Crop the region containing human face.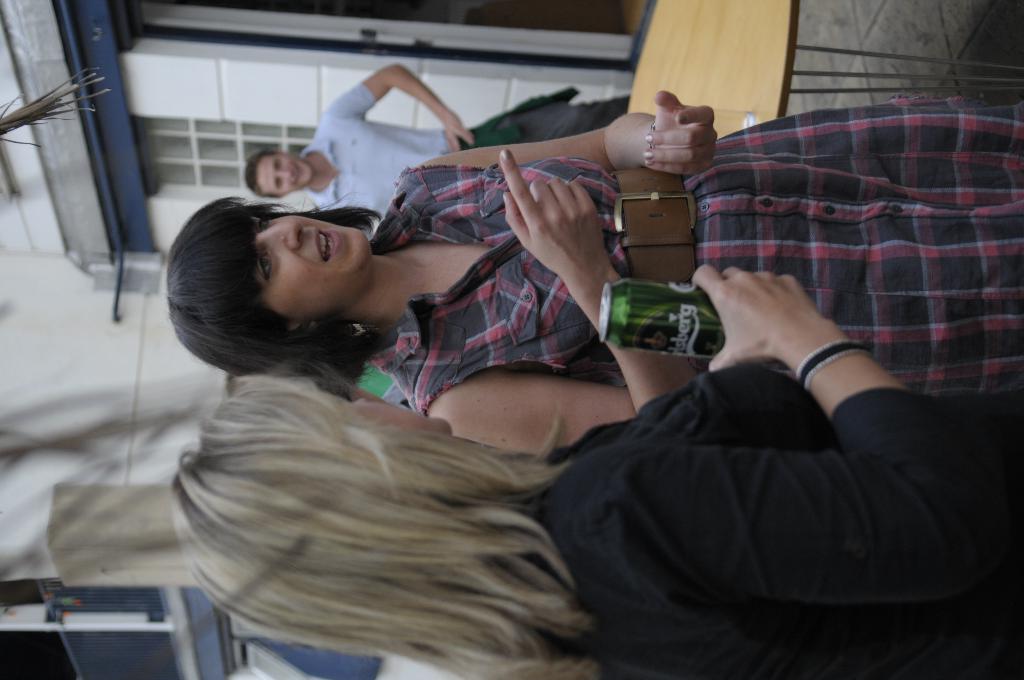
Crop region: crop(253, 154, 313, 193).
